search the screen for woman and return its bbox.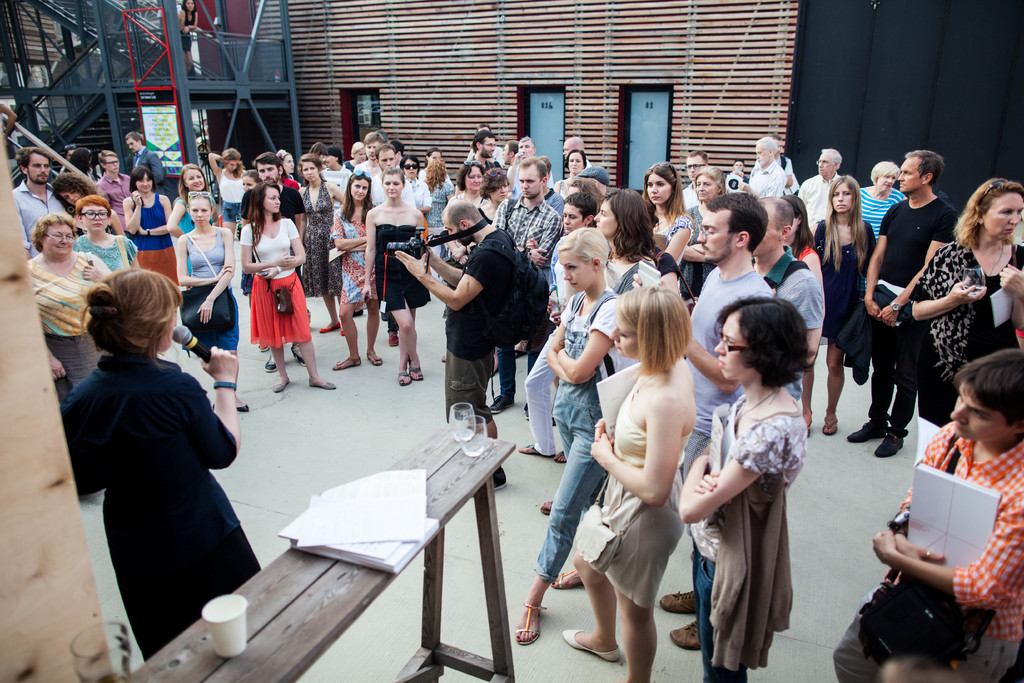
Found: Rect(637, 158, 698, 283).
